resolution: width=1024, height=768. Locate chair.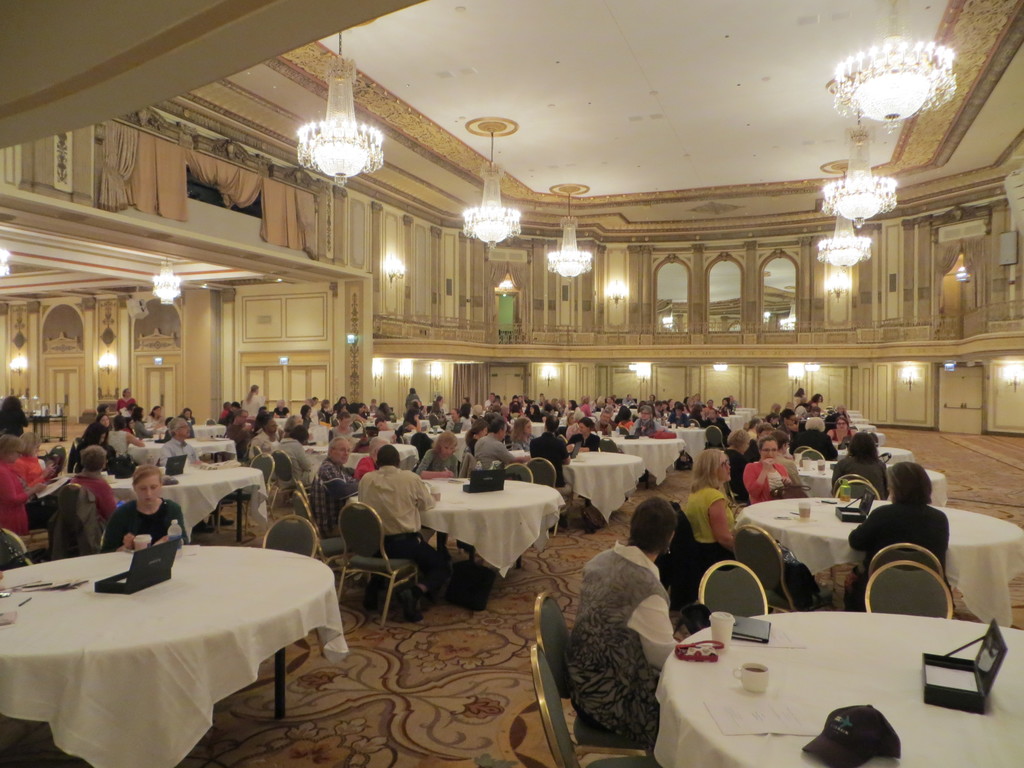
crop(504, 464, 534, 563).
